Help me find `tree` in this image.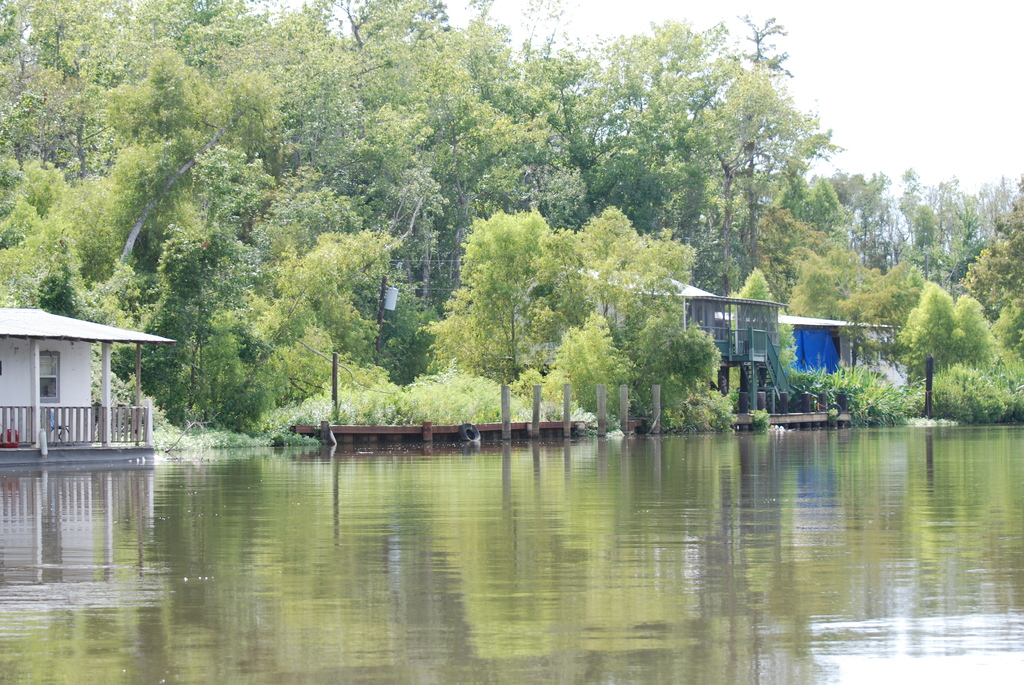
Found it: <bbox>931, 179, 974, 260</bbox>.
